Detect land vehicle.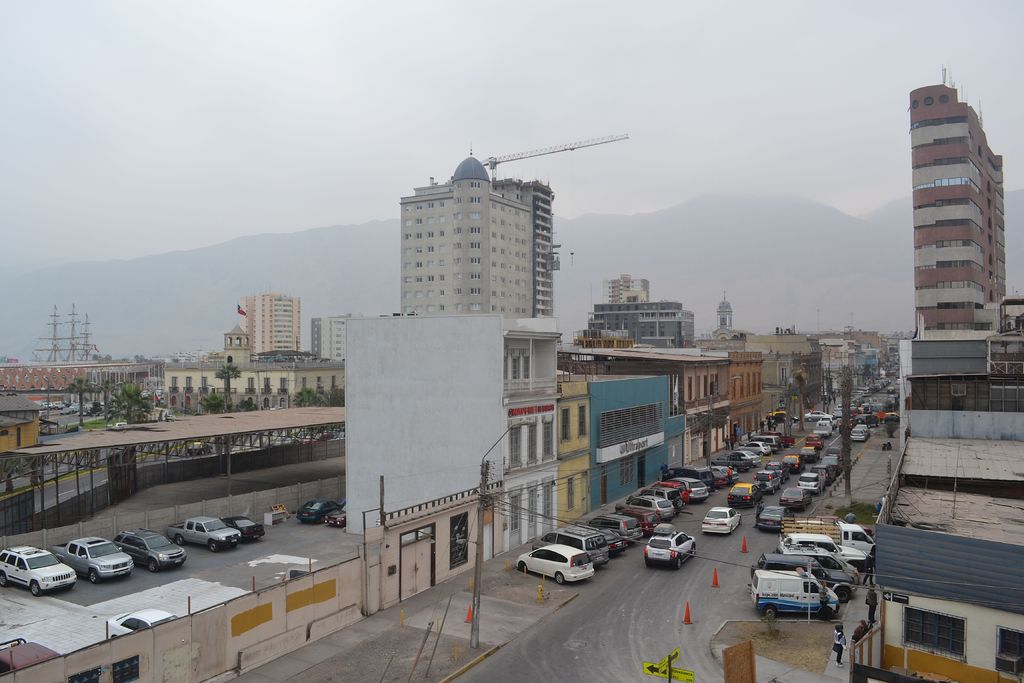
Detected at (660,465,712,490).
